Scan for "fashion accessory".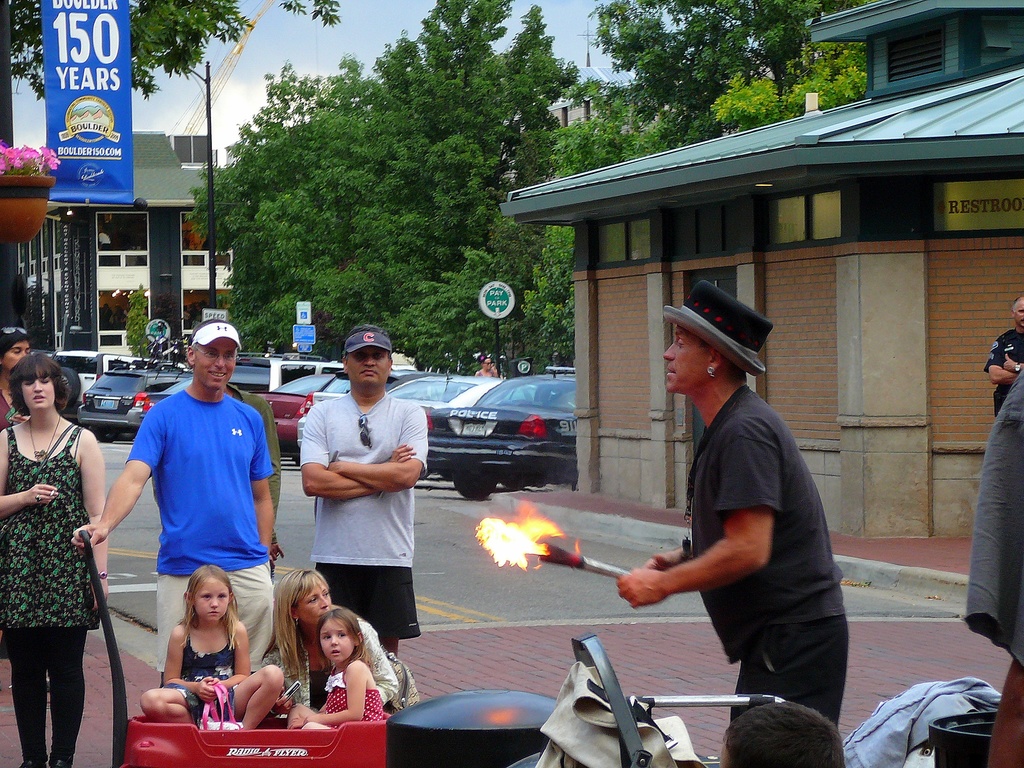
Scan result: 26:417:66:463.
